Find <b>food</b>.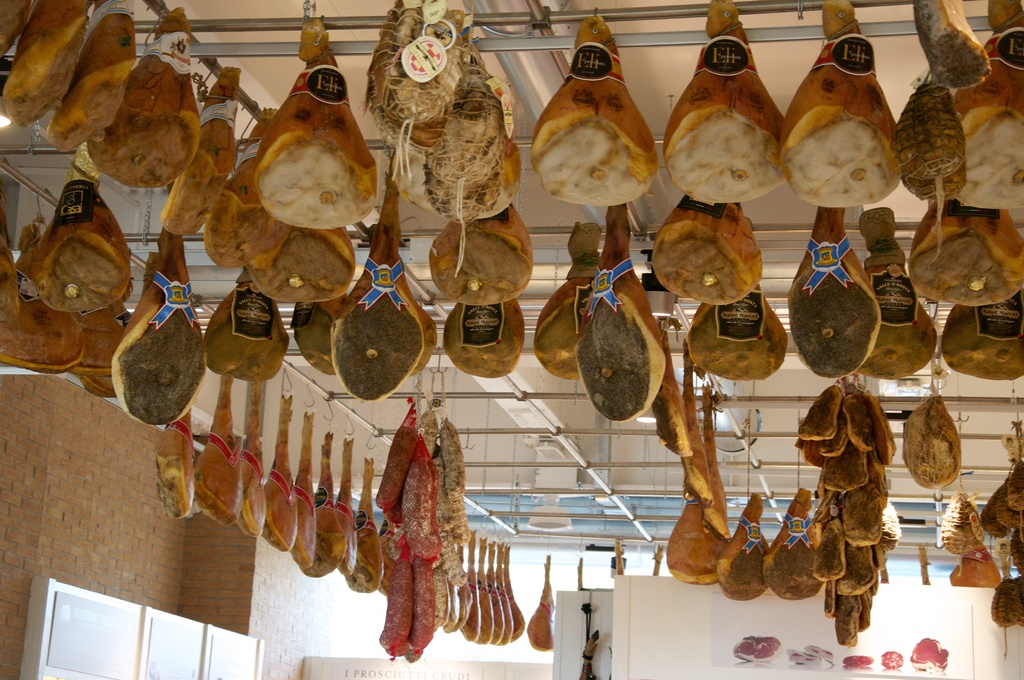
(left=614, top=538, right=626, bottom=577).
